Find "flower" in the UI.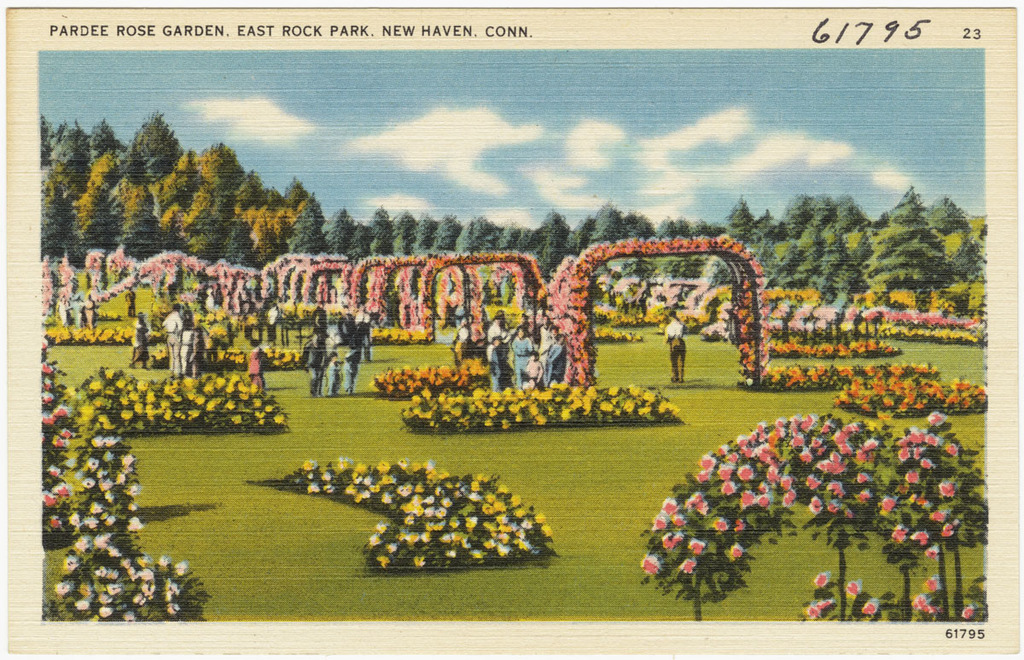
UI element at (878,495,896,512).
